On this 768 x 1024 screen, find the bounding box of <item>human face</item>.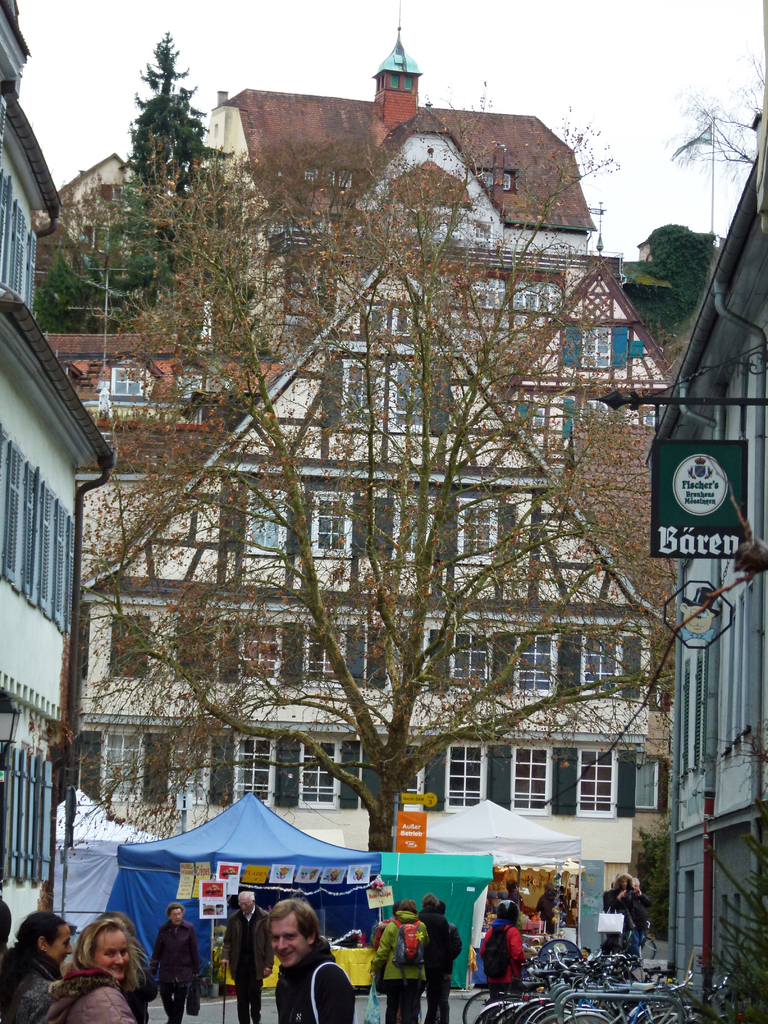
Bounding box: detection(90, 925, 130, 983).
